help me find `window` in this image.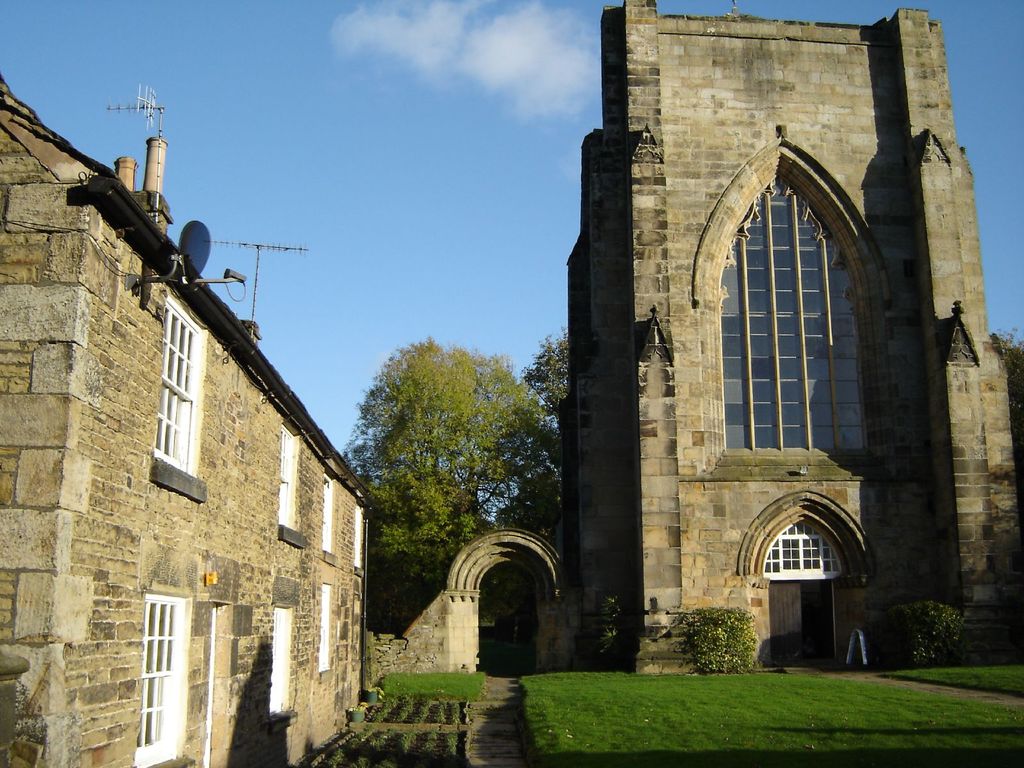
Found it: BBox(322, 585, 333, 671).
